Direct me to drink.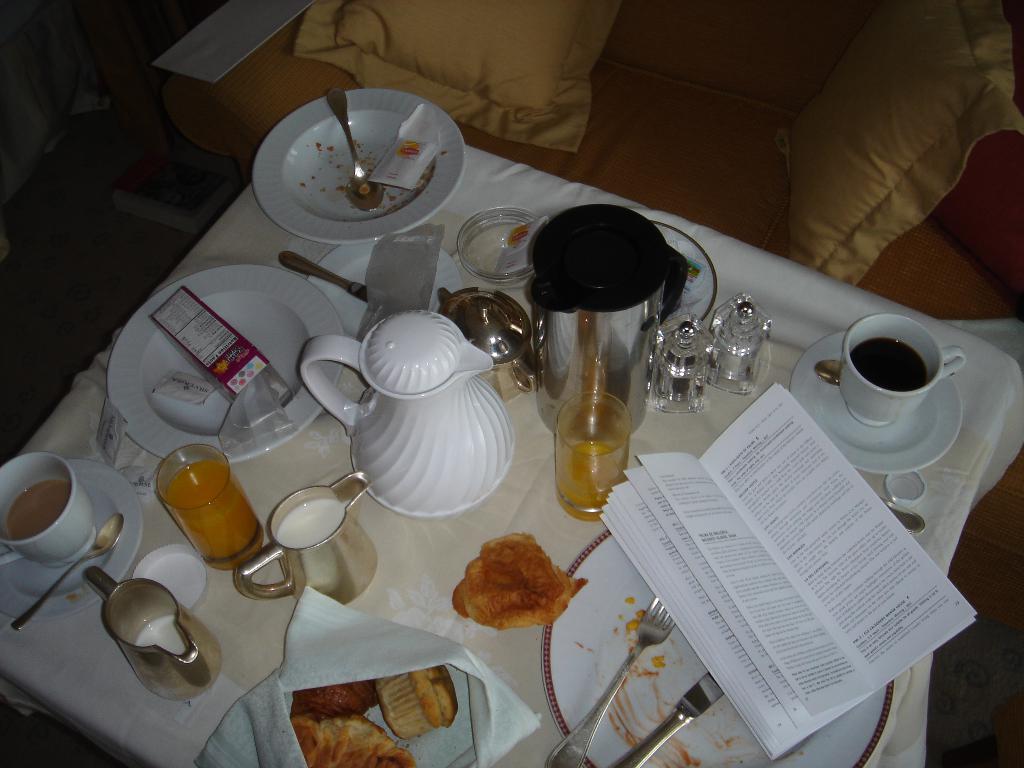
Direction: (10, 483, 76, 538).
